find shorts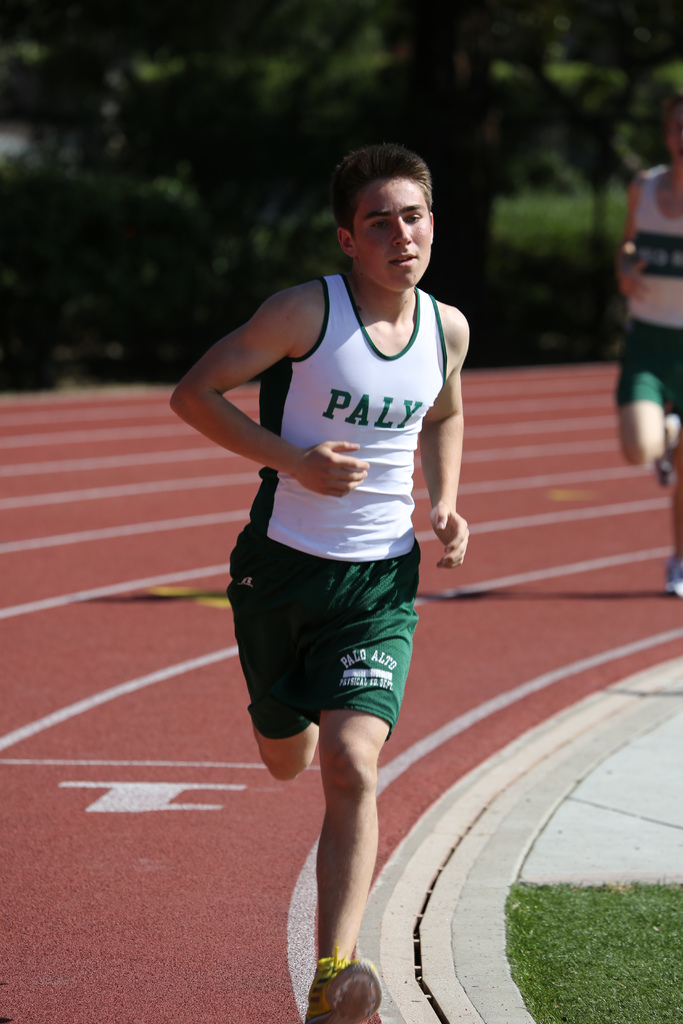
detection(227, 550, 421, 743)
